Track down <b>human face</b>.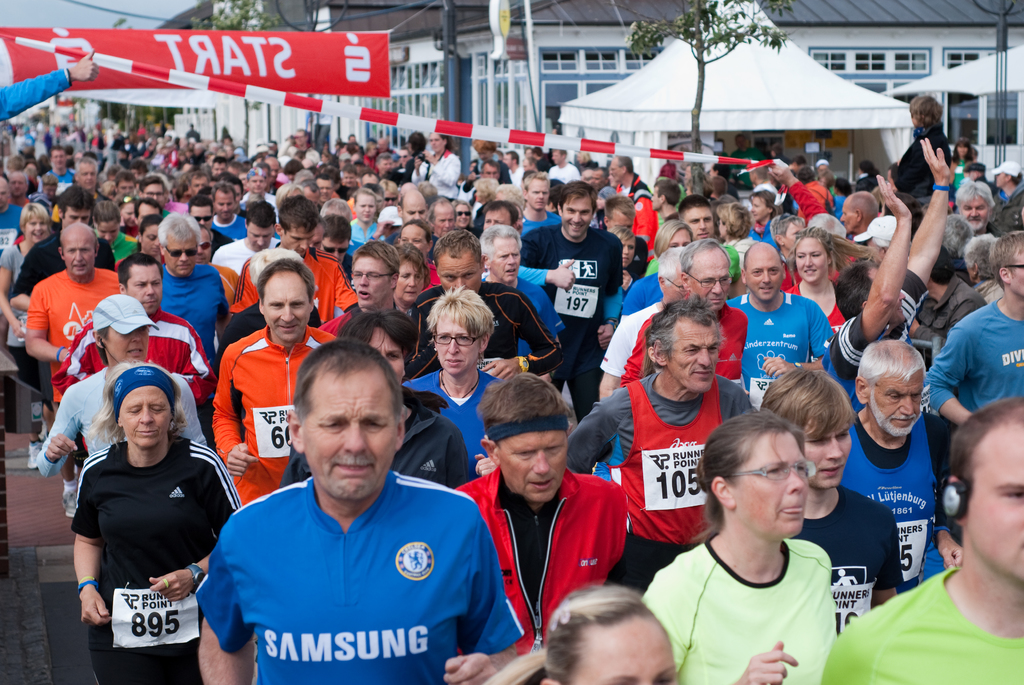
Tracked to region(344, 171, 355, 185).
